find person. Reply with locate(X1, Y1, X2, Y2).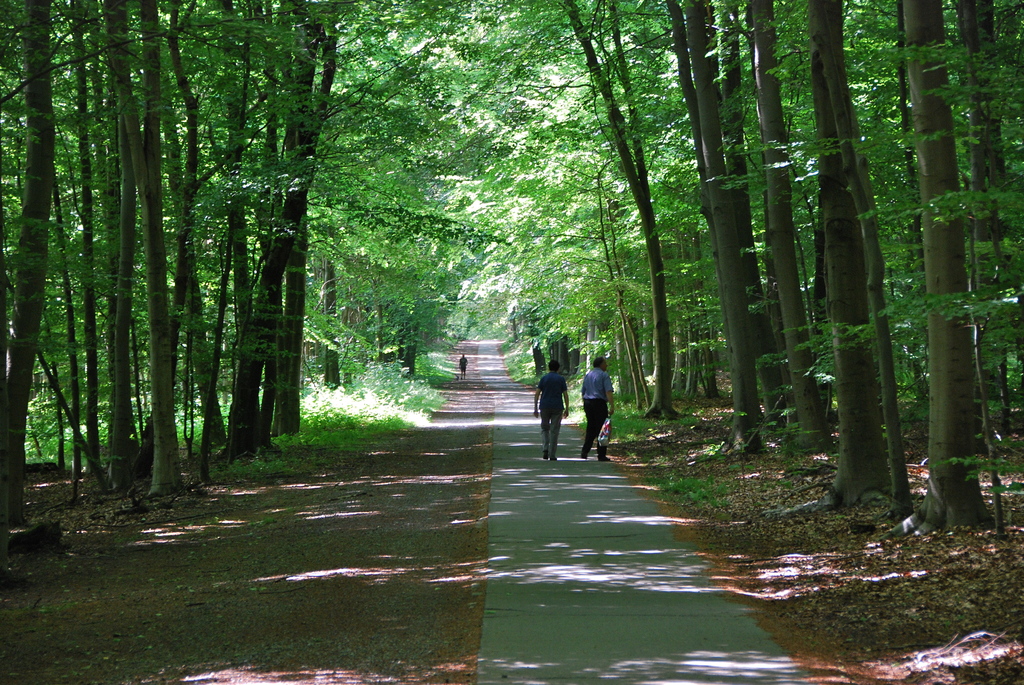
locate(534, 356, 573, 460).
